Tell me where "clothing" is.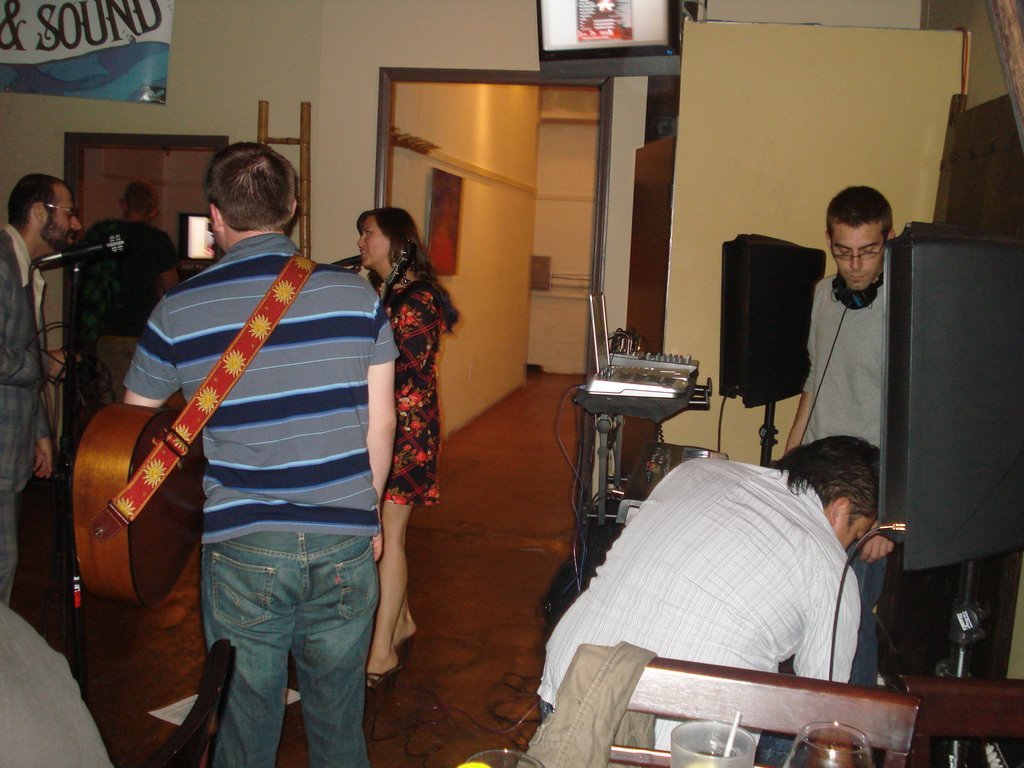
"clothing" is at x1=515, y1=640, x2=659, y2=767.
